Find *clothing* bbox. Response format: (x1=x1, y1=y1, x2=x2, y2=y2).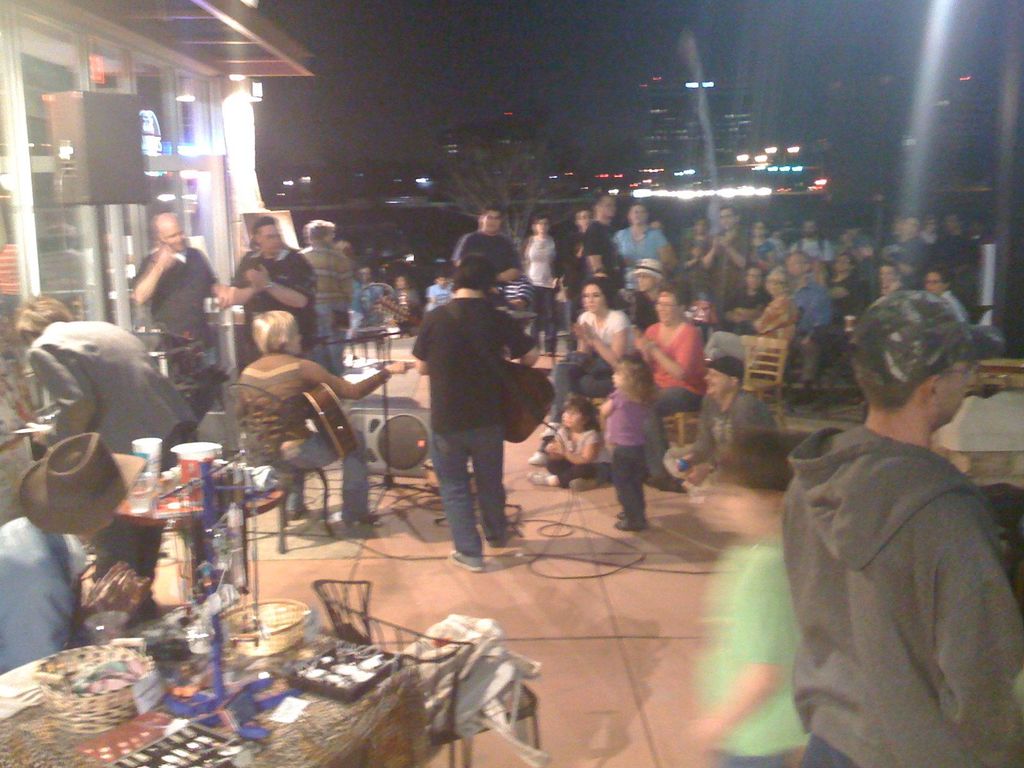
(x1=34, y1=321, x2=195, y2=584).
